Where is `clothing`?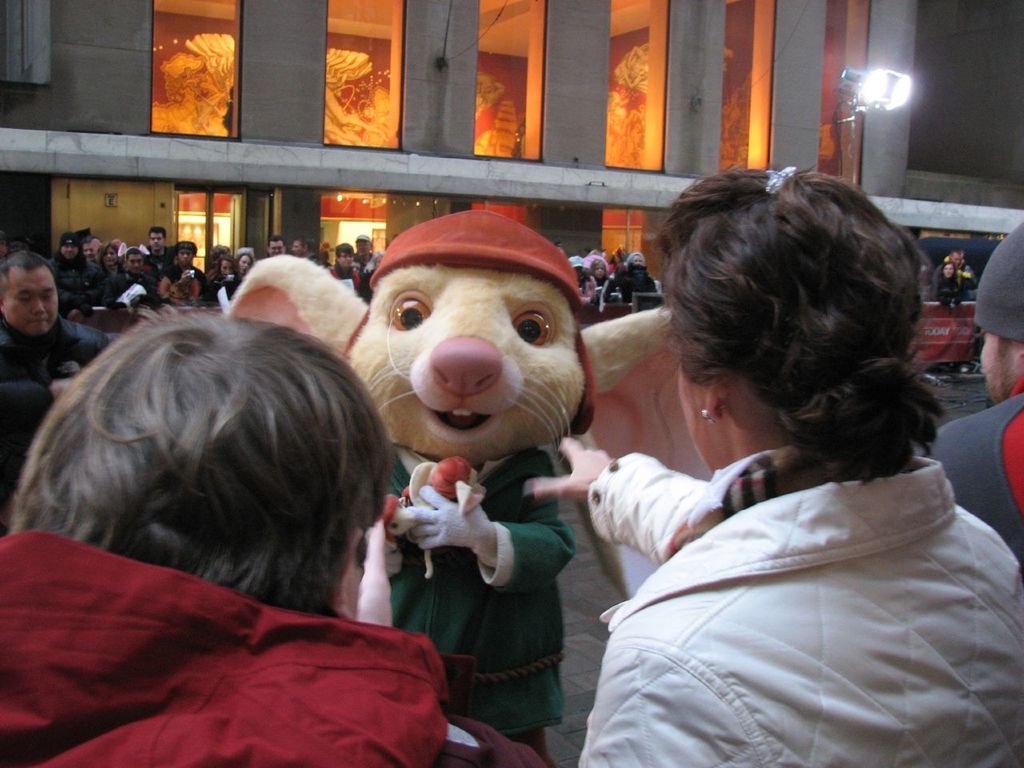
region(2, 530, 546, 767).
